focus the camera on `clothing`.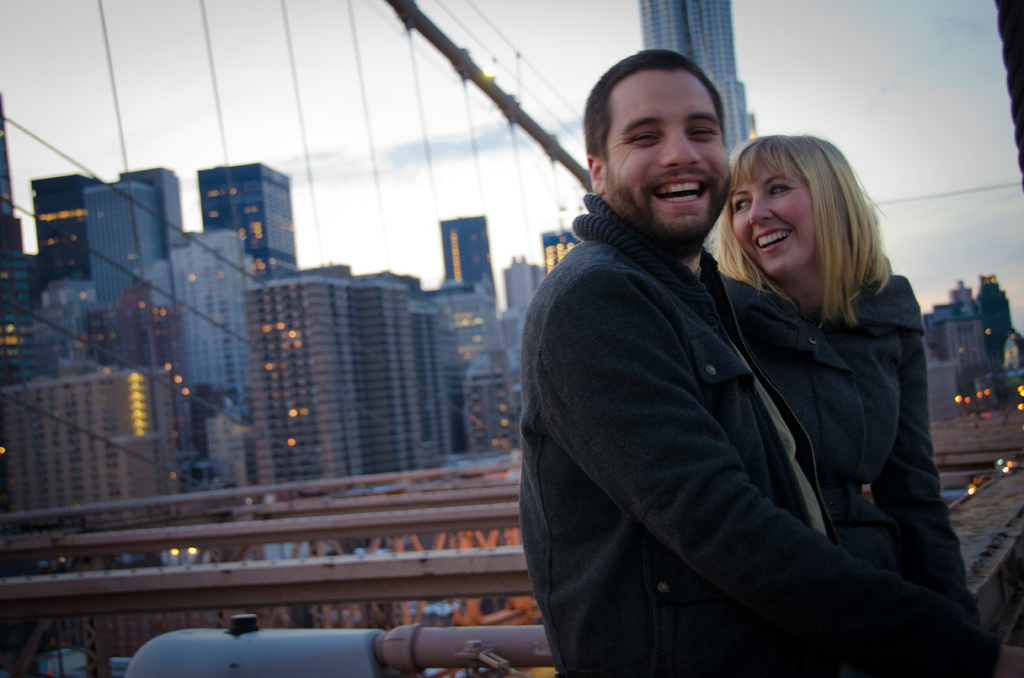
Focus region: detection(513, 111, 903, 677).
